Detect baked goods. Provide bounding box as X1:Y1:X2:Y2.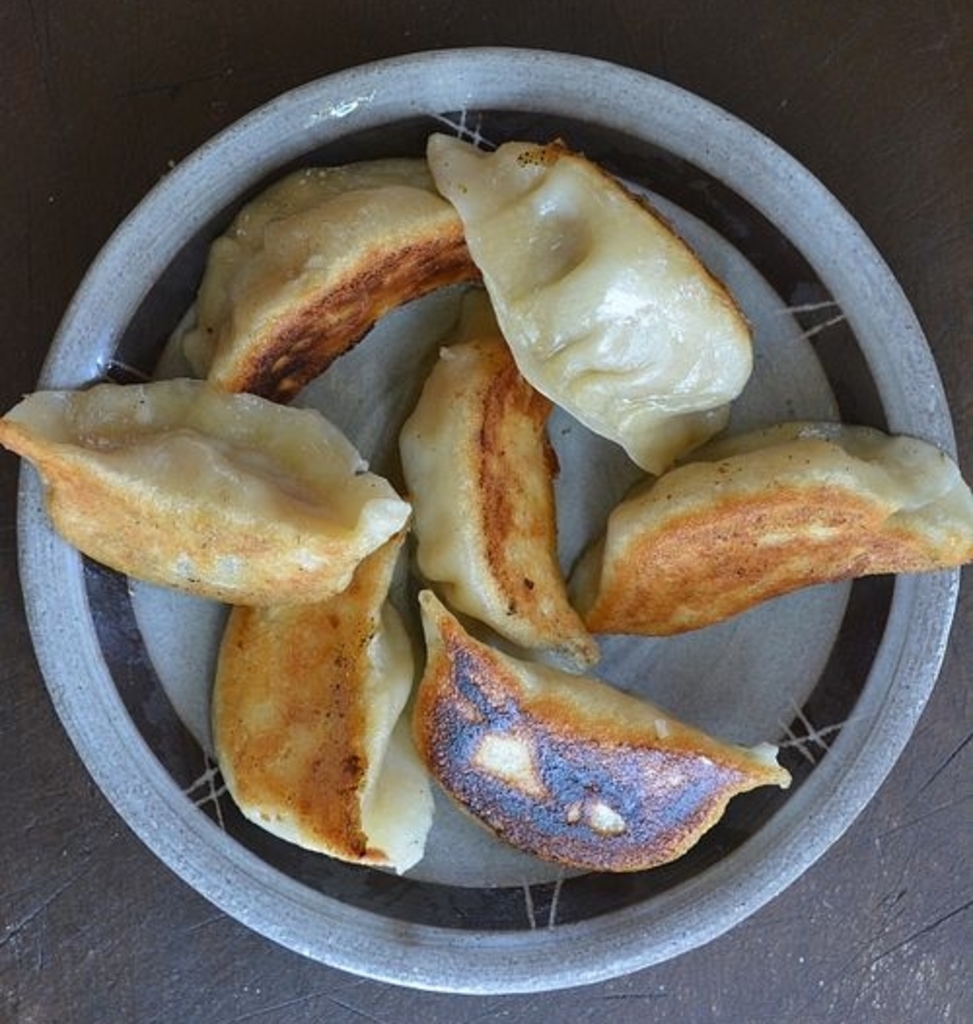
218:516:438:870.
